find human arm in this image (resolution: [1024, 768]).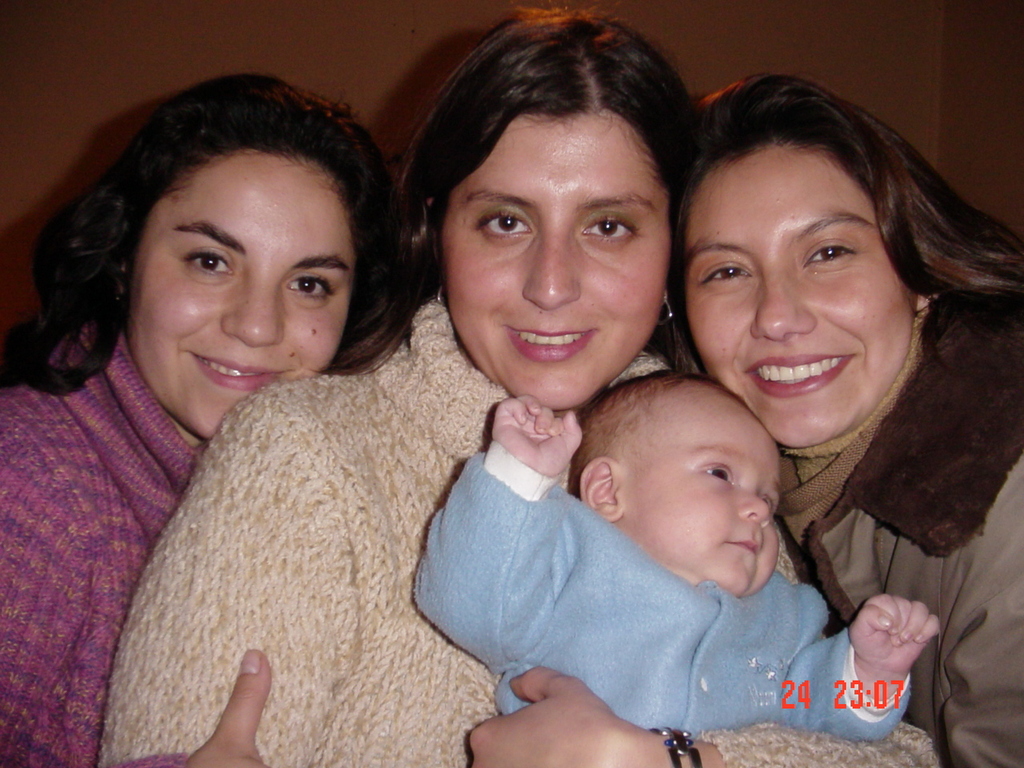
<box>822,589,950,736</box>.
